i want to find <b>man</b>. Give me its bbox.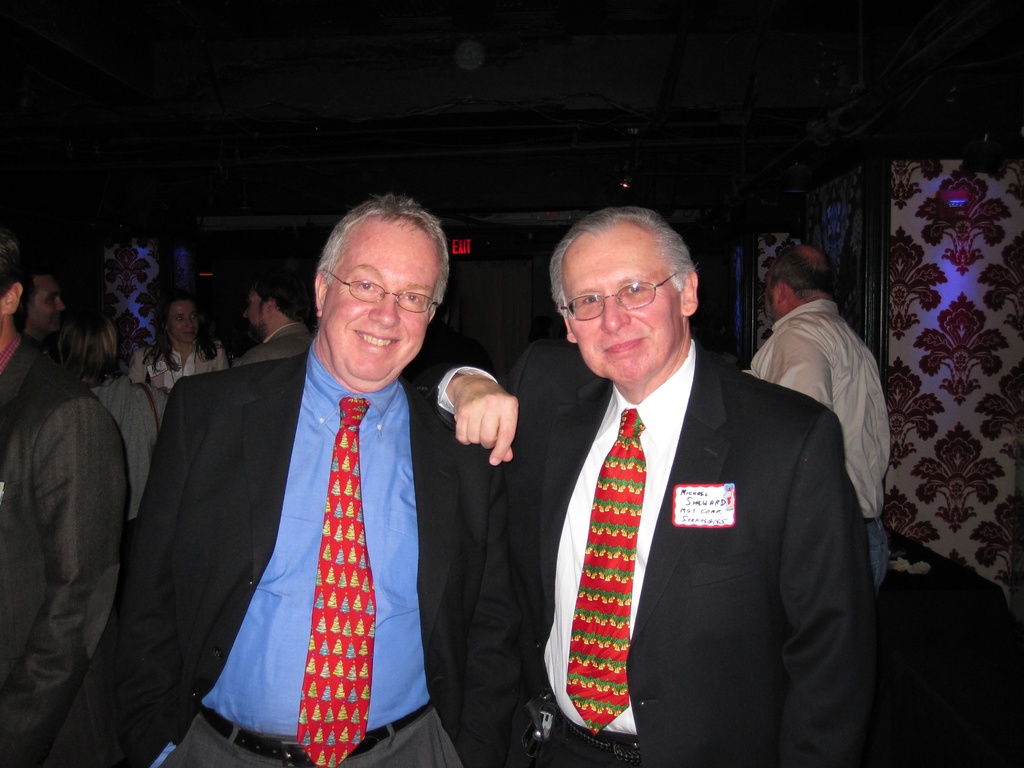
left=423, top=199, right=875, bottom=767.
